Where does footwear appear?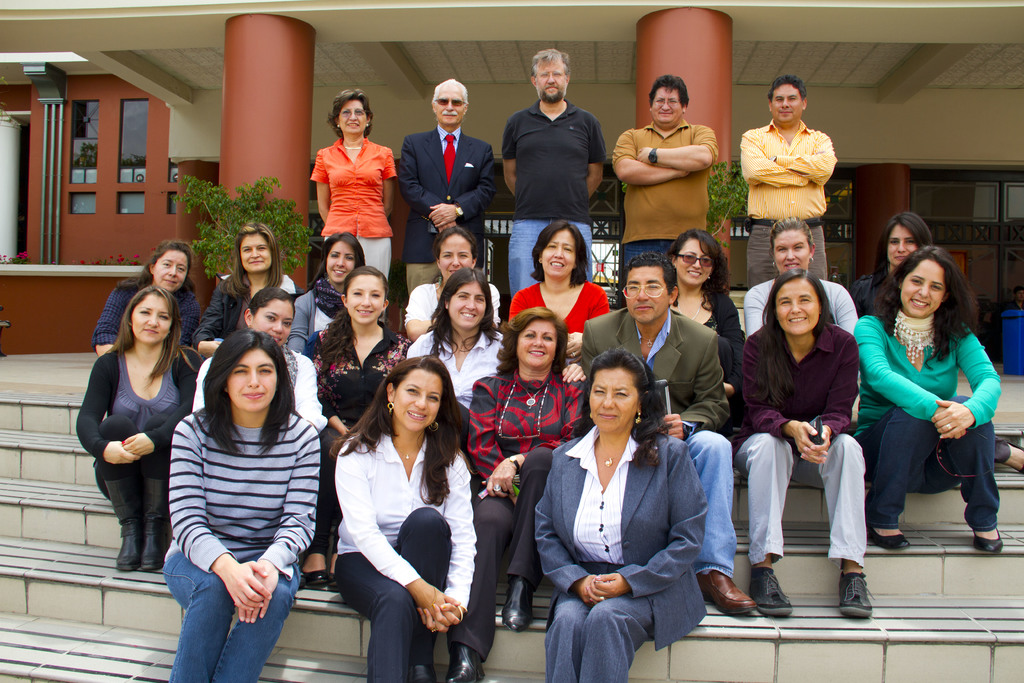
Appears at <bbox>751, 571, 792, 616</bbox>.
